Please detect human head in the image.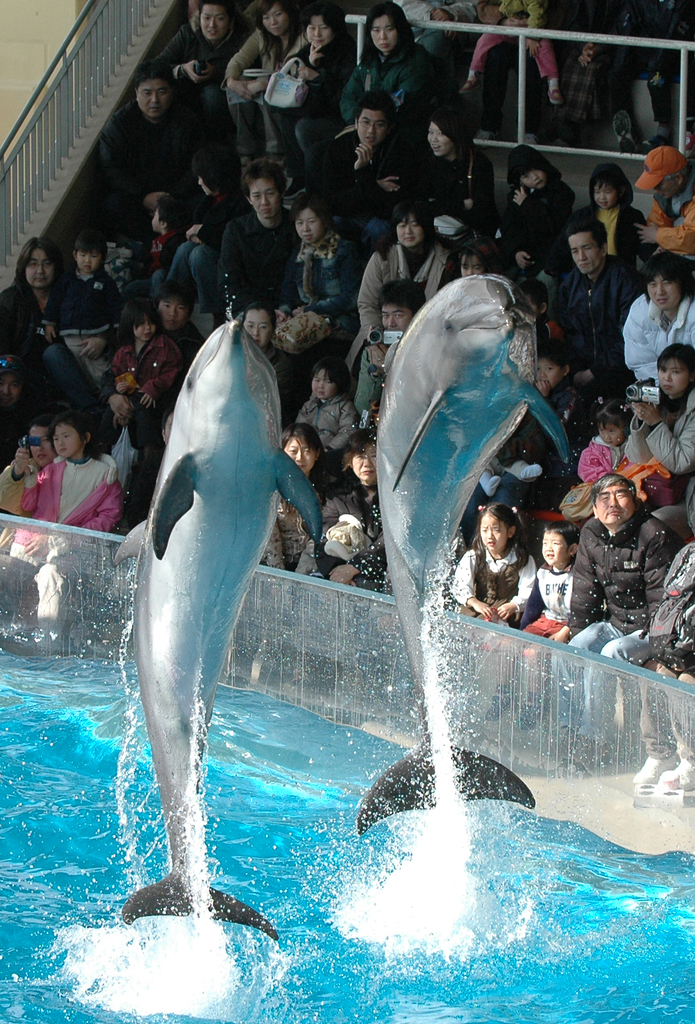
select_region(591, 471, 637, 525).
